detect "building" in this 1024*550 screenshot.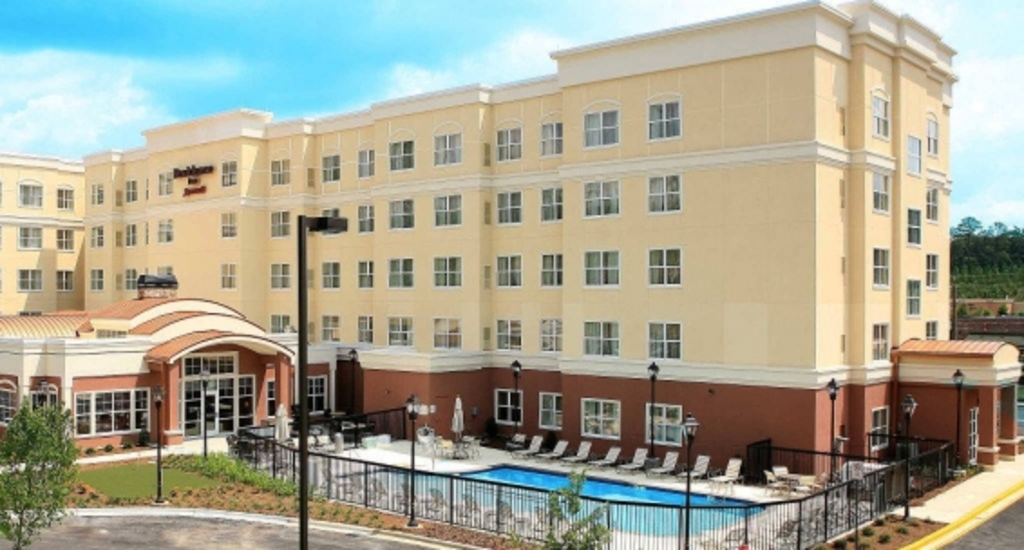
Detection: {"left": 0, "top": 0, "right": 1022, "bottom": 488}.
